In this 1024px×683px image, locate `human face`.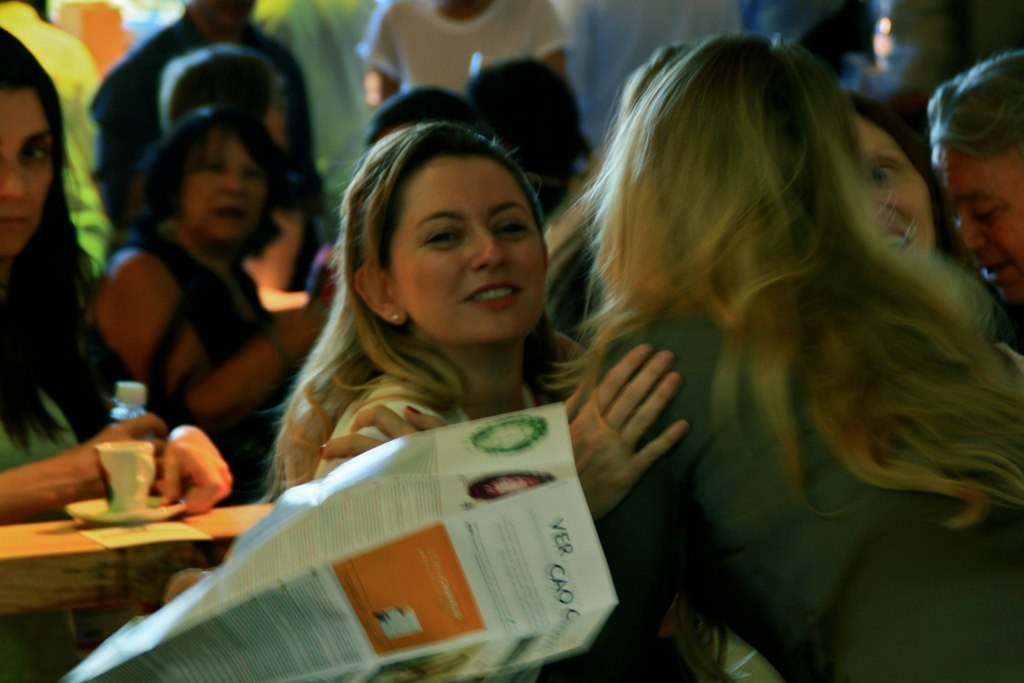
Bounding box: <bbox>0, 76, 60, 254</bbox>.
